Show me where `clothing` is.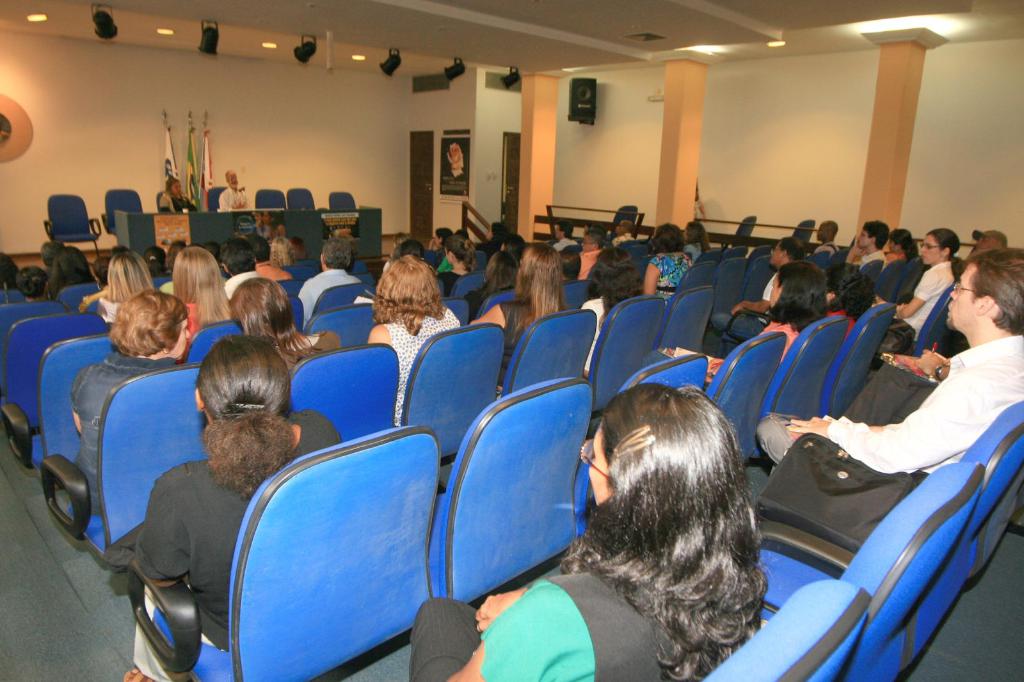
`clothing` is at detection(253, 267, 282, 285).
